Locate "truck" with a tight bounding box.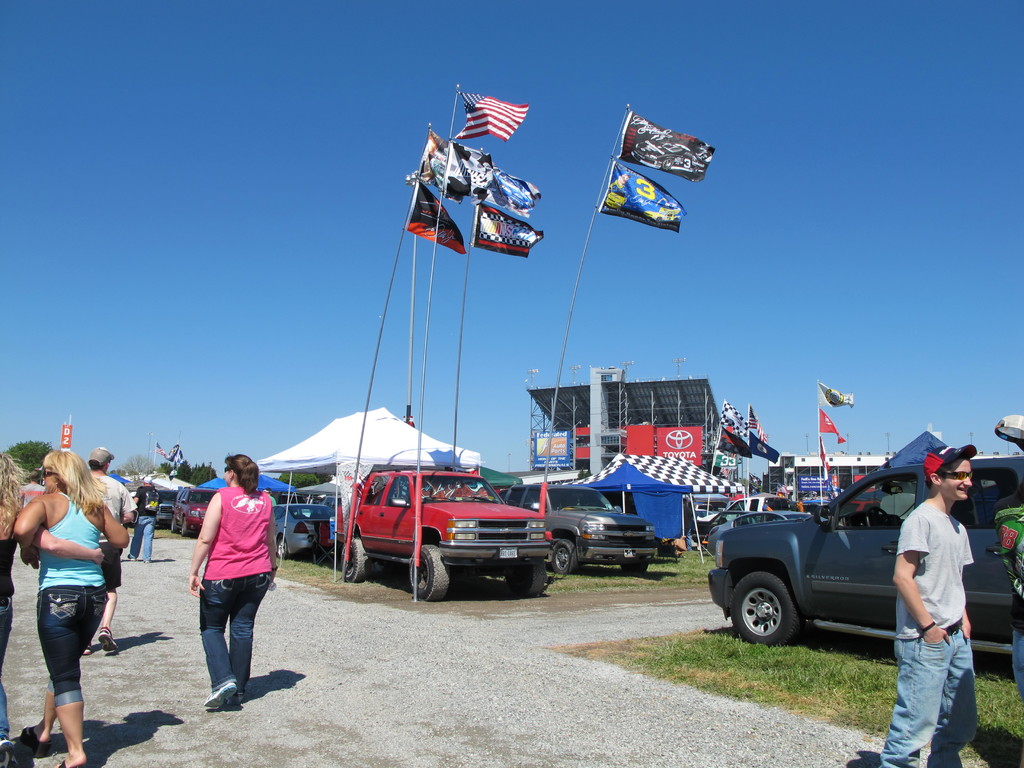
(329, 463, 566, 599).
